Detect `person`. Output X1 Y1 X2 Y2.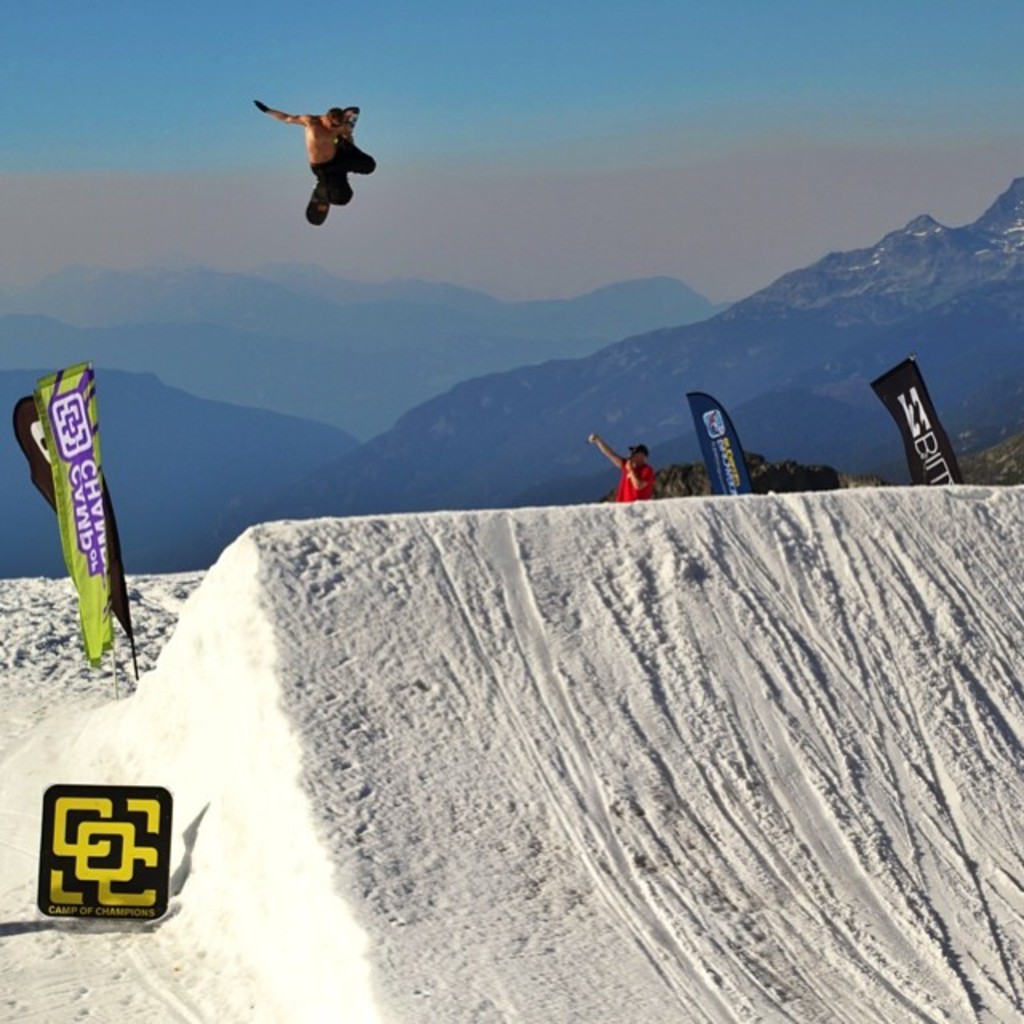
238 94 374 214.
